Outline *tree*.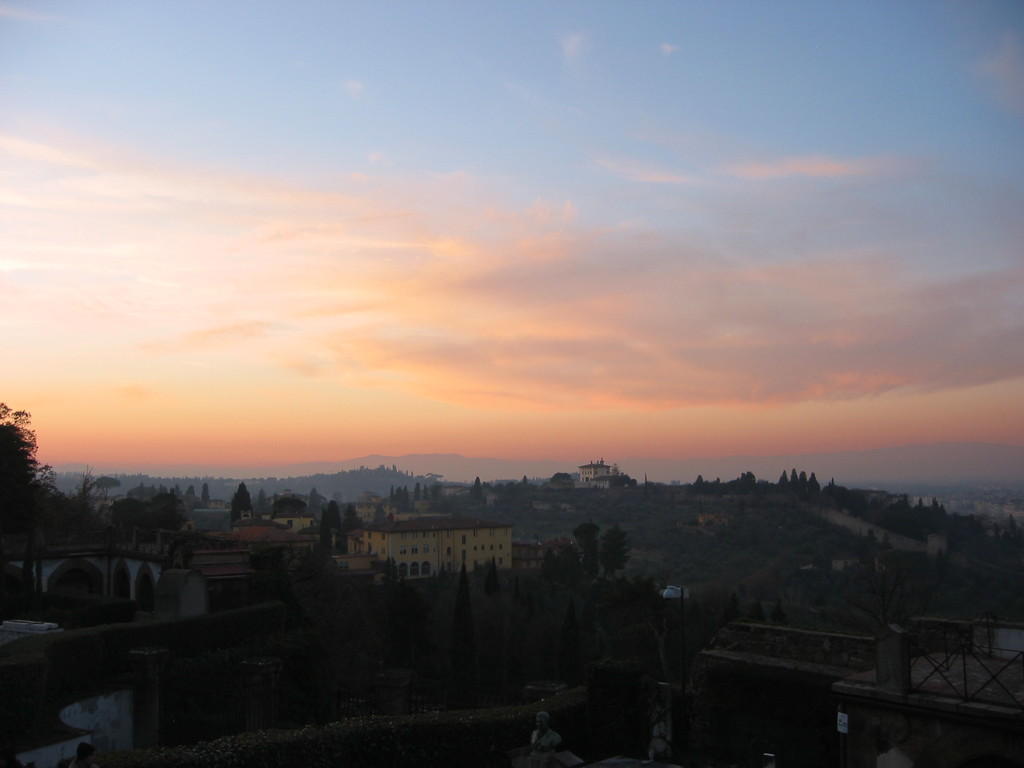
Outline: (551,474,575,489).
